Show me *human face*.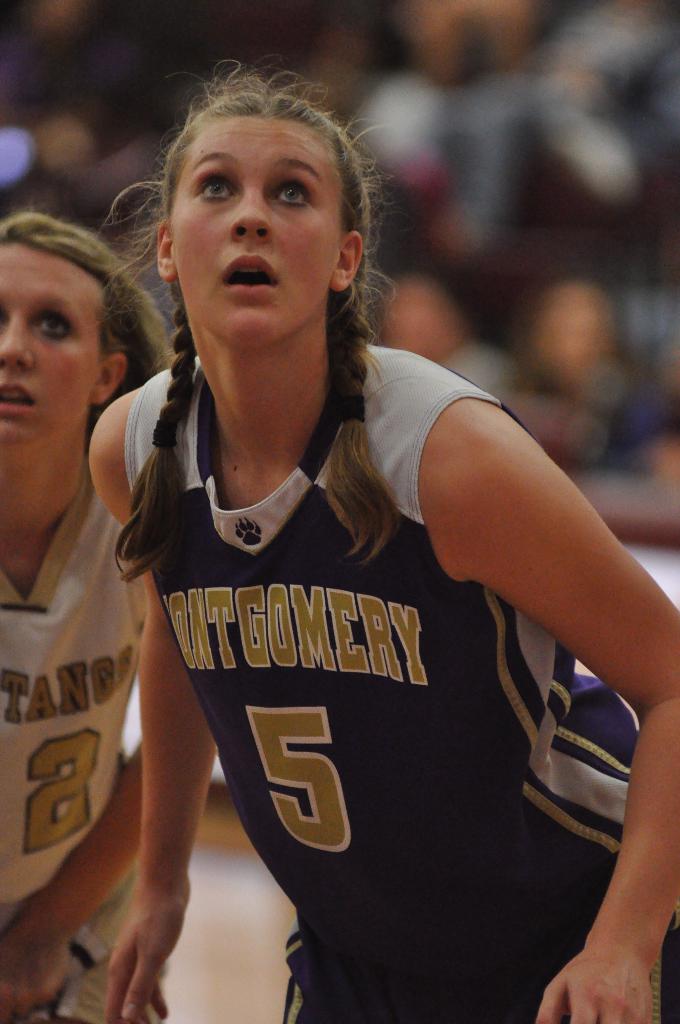
*human face* is here: 0:239:109:445.
